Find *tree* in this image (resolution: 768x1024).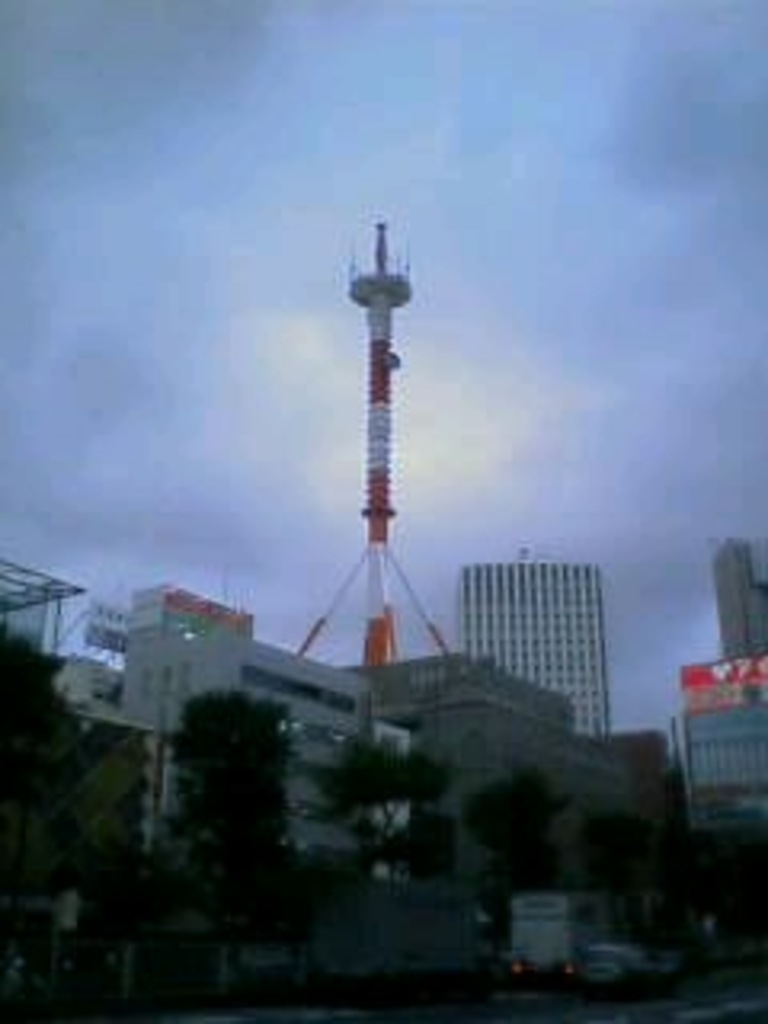
317/730/451/832.
